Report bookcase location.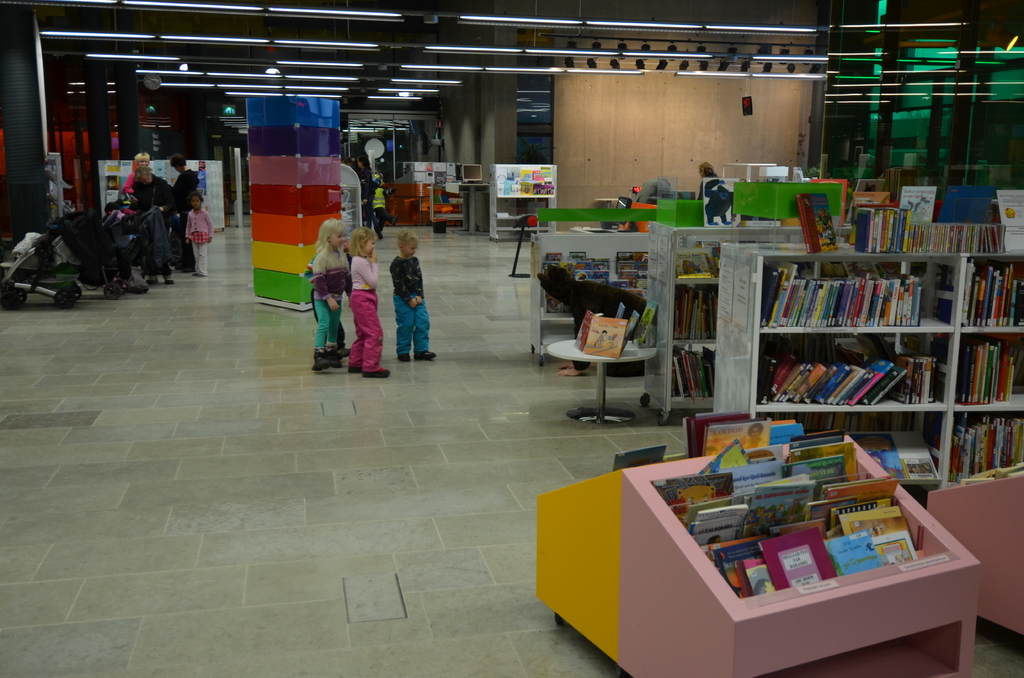
Report: box(532, 416, 981, 677).
